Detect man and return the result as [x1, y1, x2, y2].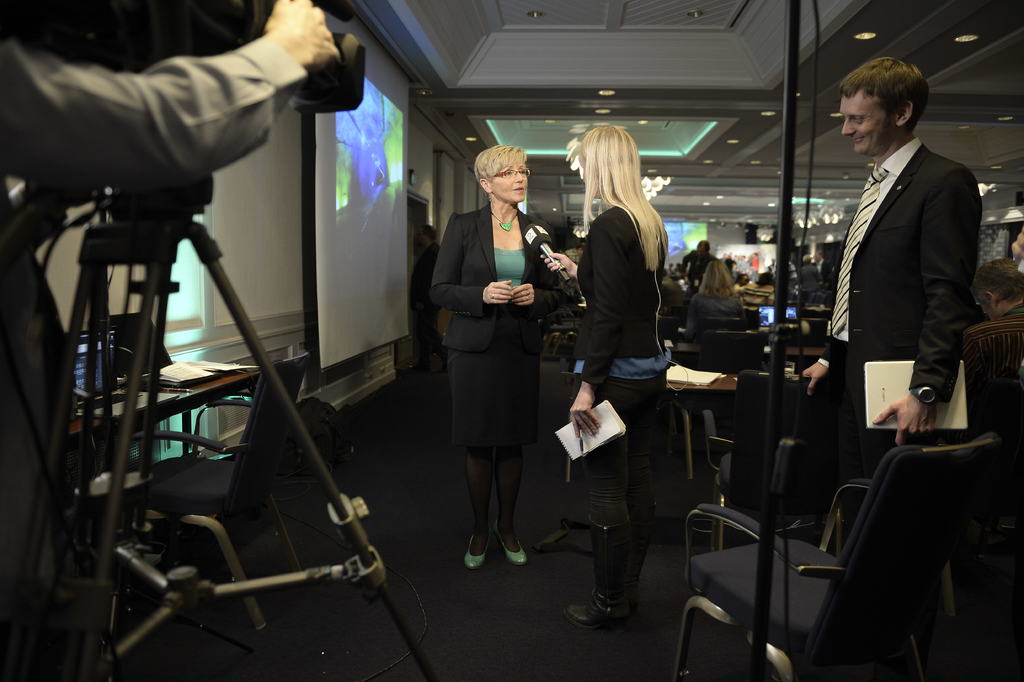
[806, 0, 996, 668].
